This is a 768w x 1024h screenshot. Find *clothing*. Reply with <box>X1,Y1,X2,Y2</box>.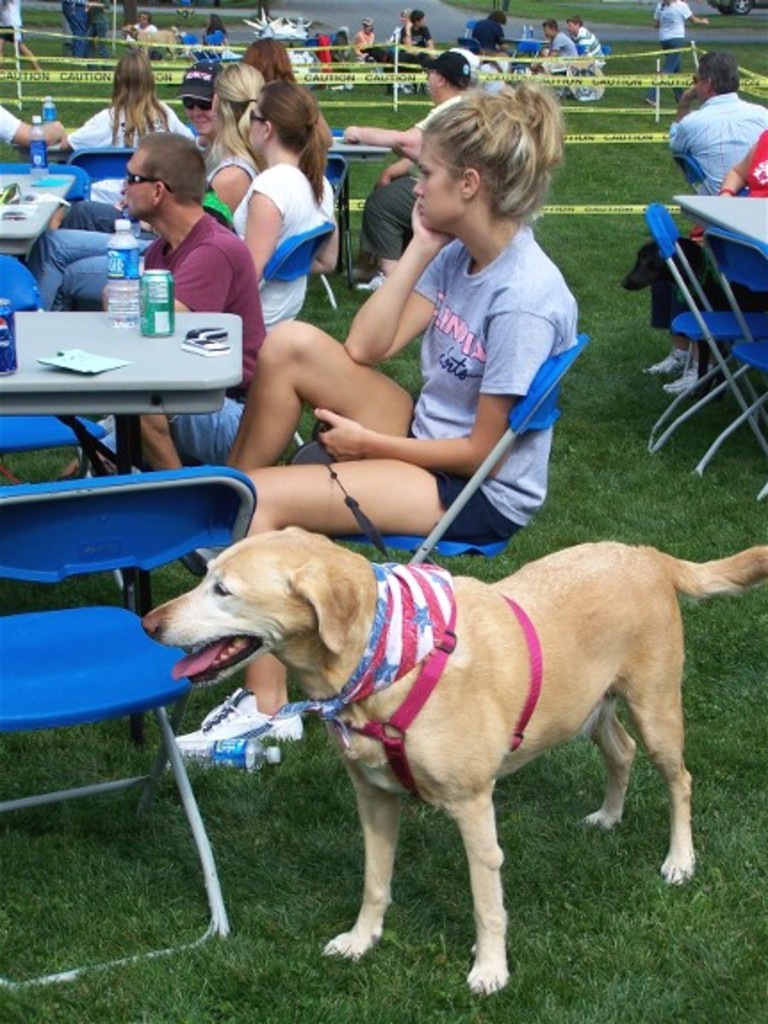
<box>89,0,109,41</box>.
